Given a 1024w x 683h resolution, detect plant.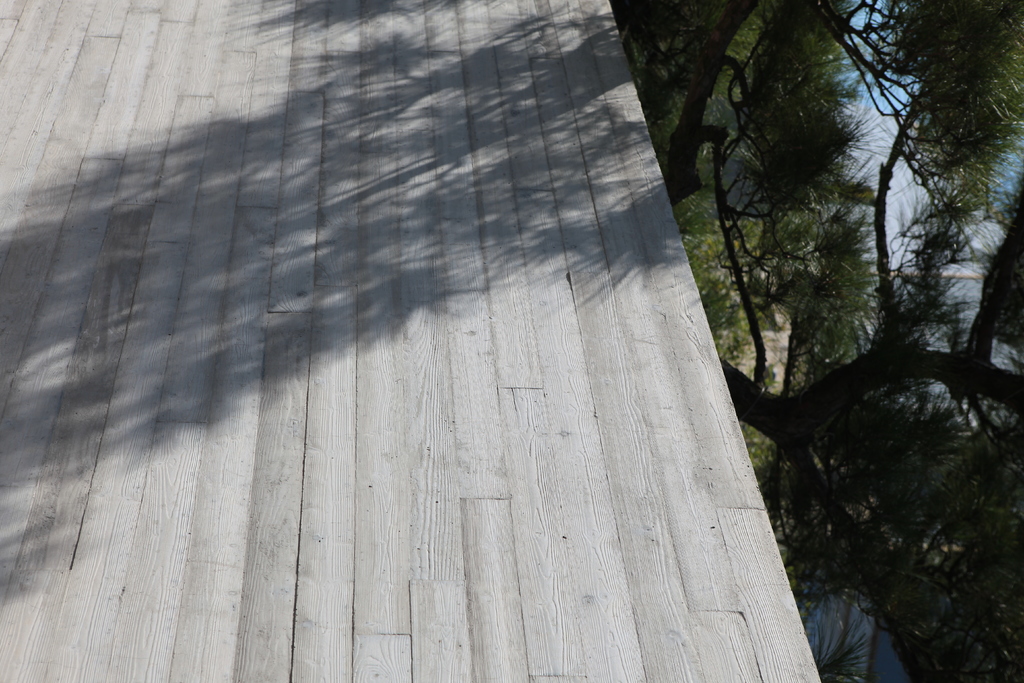
[left=809, top=603, right=863, bottom=682].
